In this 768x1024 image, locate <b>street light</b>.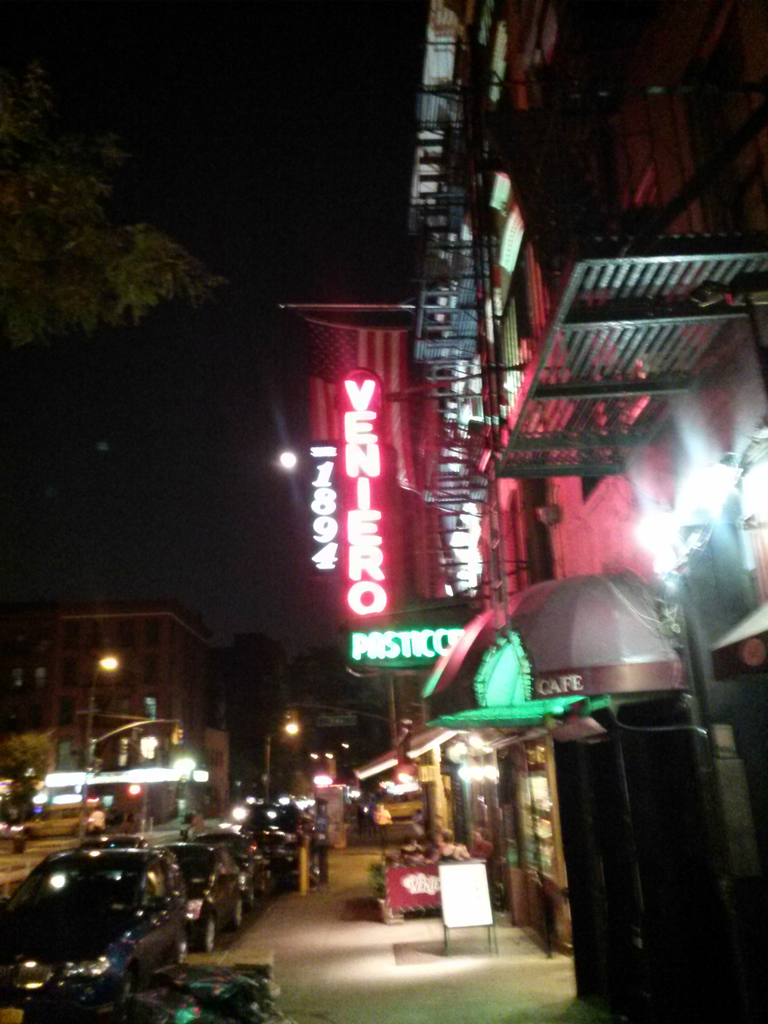
Bounding box: box=[265, 713, 303, 807].
